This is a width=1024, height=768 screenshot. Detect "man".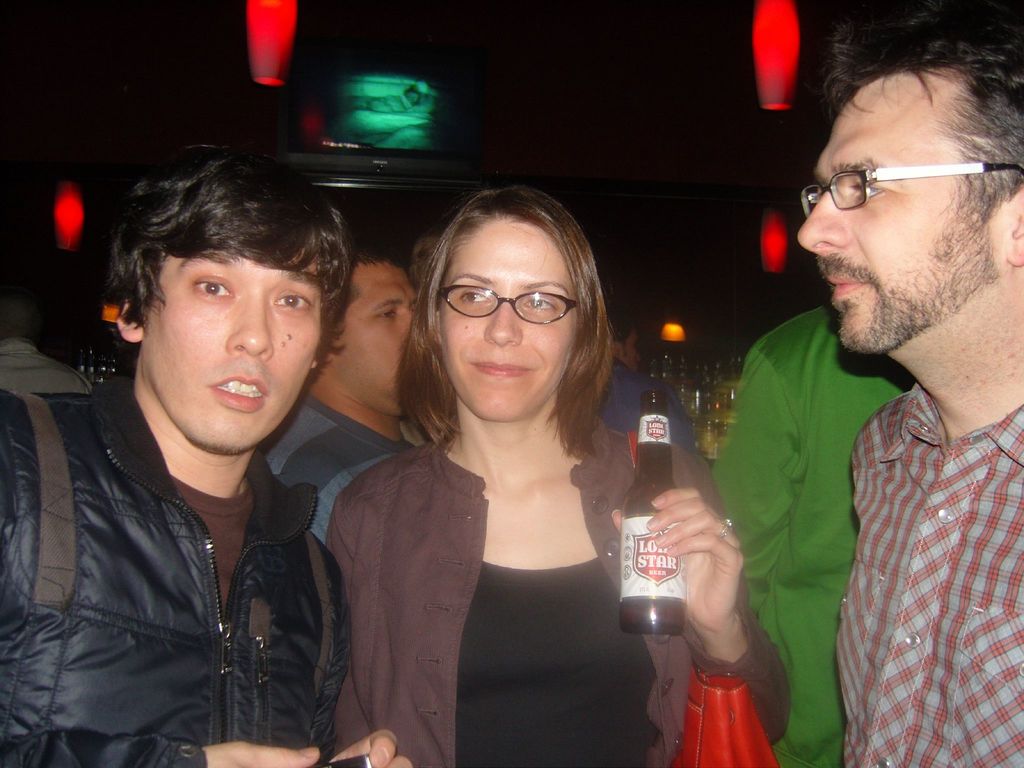
[259, 252, 419, 547].
